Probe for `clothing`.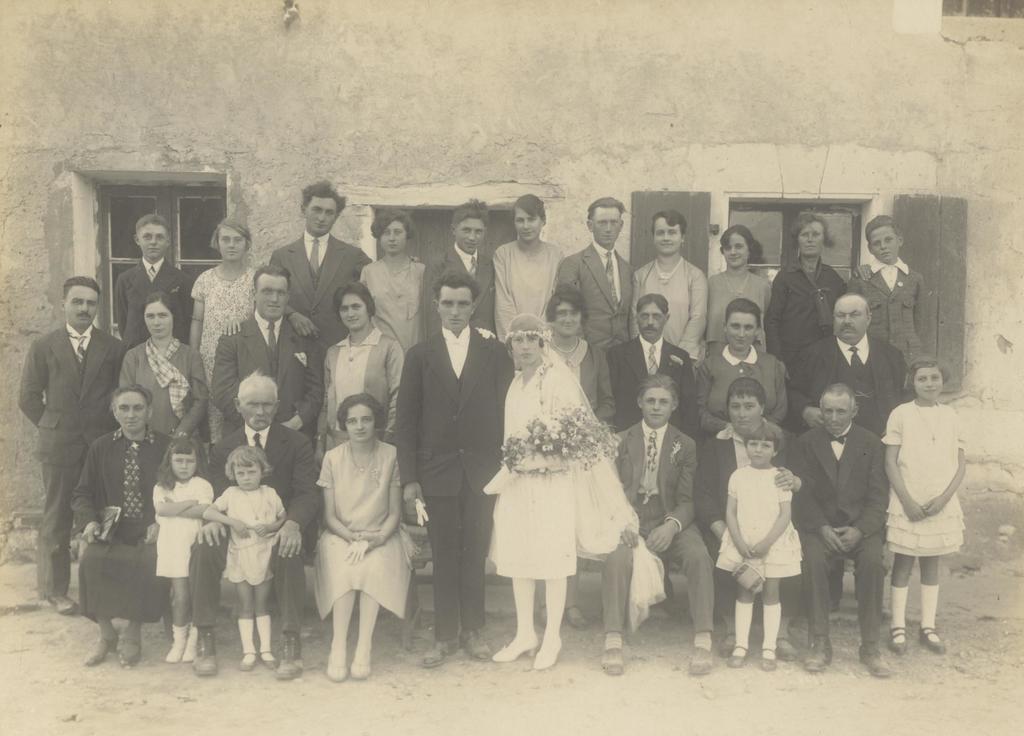
Probe result: bbox=(392, 320, 515, 648).
